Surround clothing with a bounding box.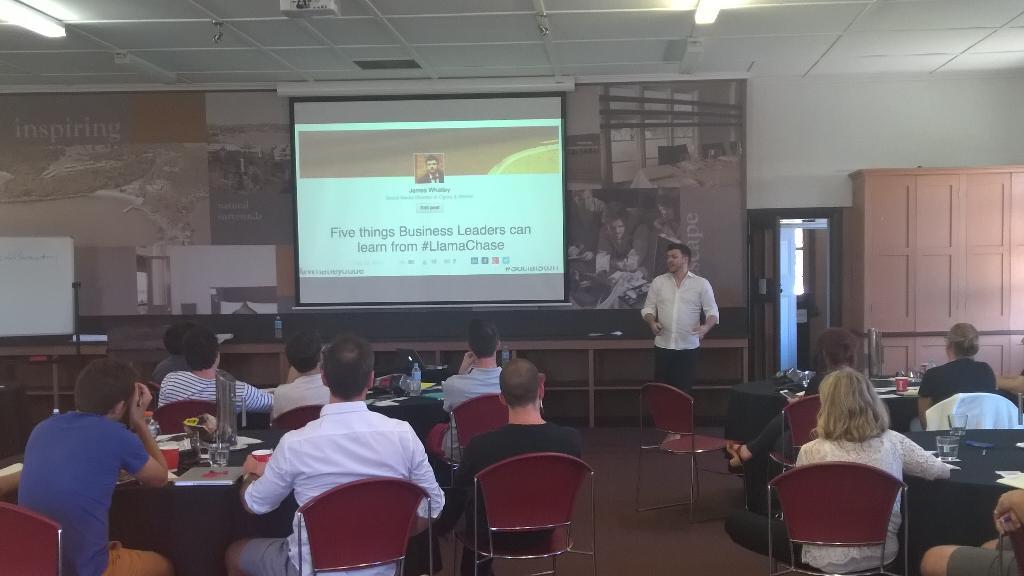
pyautogui.locateOnScreen(420, 168, 444, 184).
